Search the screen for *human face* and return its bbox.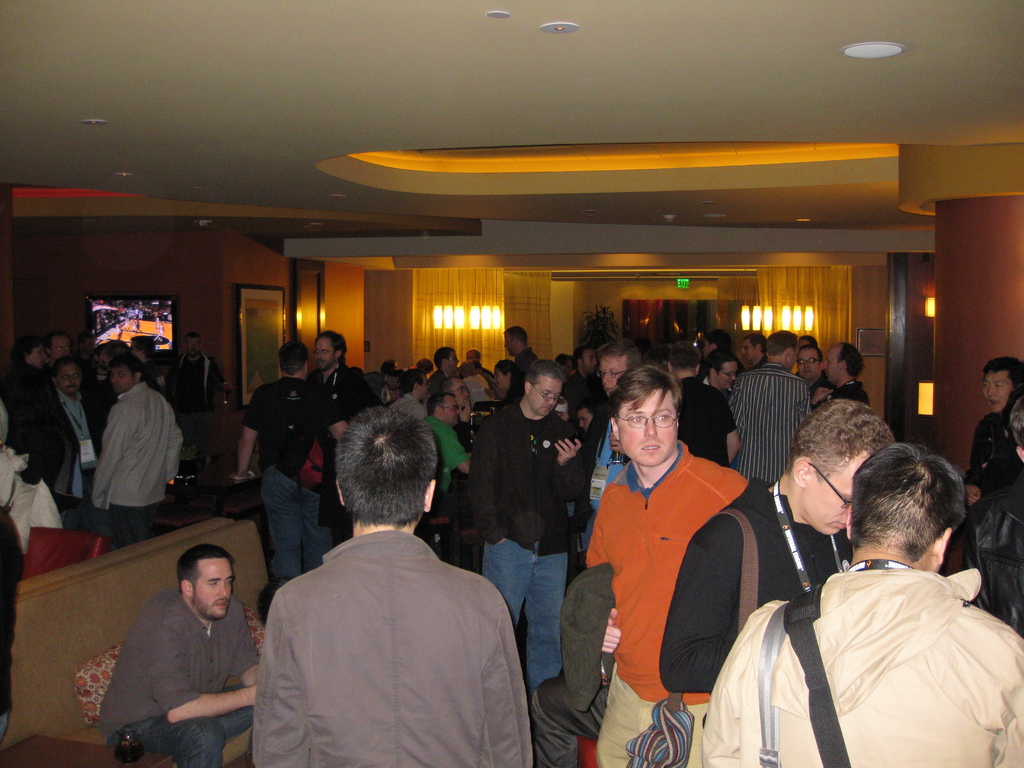
Found: box(616, 390, 676, 465).
